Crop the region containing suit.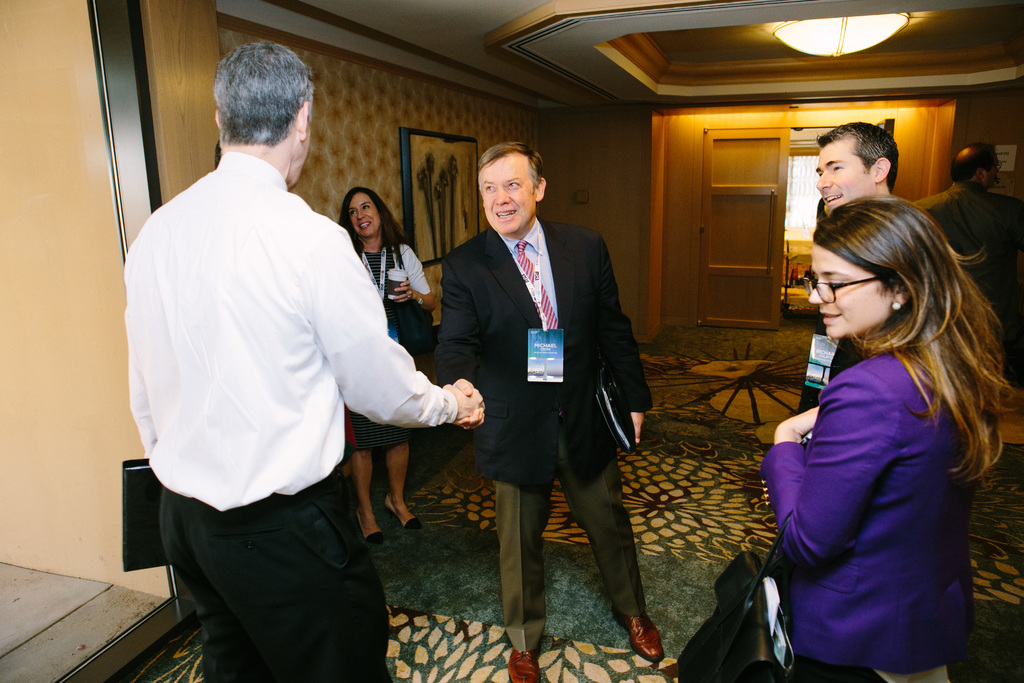
Crop region: 433, 216, 654, 487.
